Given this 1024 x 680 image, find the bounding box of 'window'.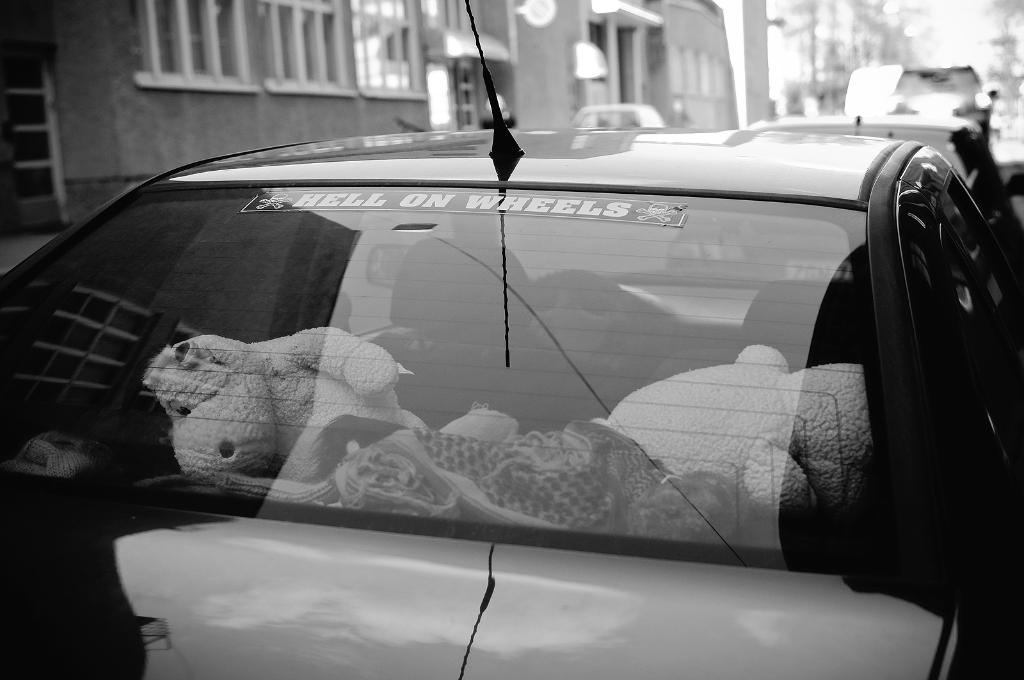
(x1=351, y1=0, x2=418, y2=96).
